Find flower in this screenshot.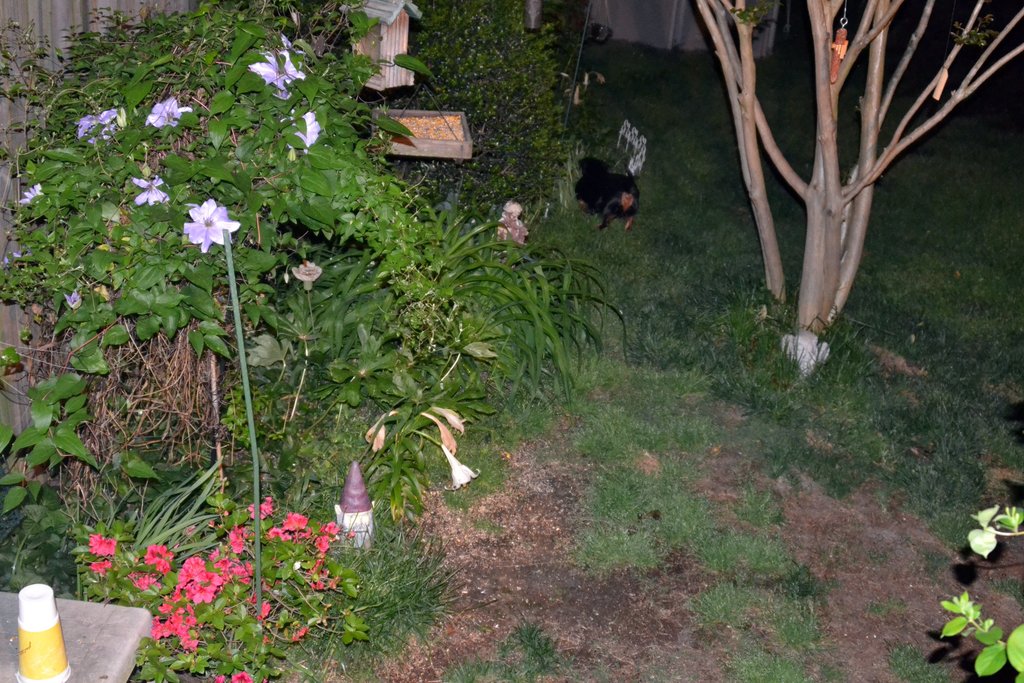
The bounding box for flower is (left=286, top=110, right=320, bottom=147).
